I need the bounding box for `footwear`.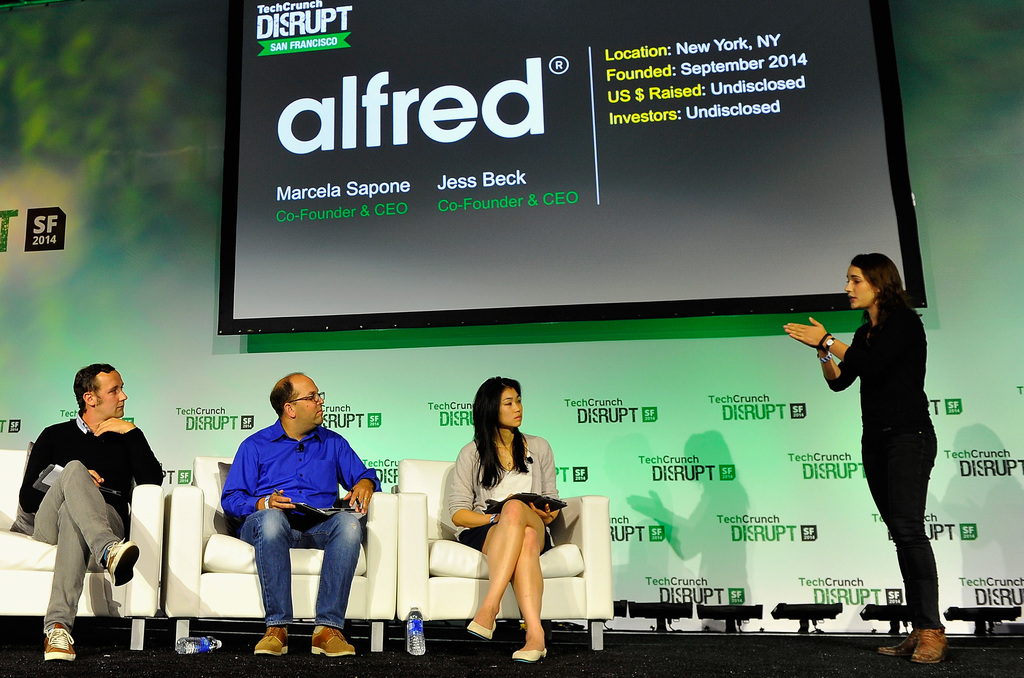
Here it is: [99, 539, 136, 588].
